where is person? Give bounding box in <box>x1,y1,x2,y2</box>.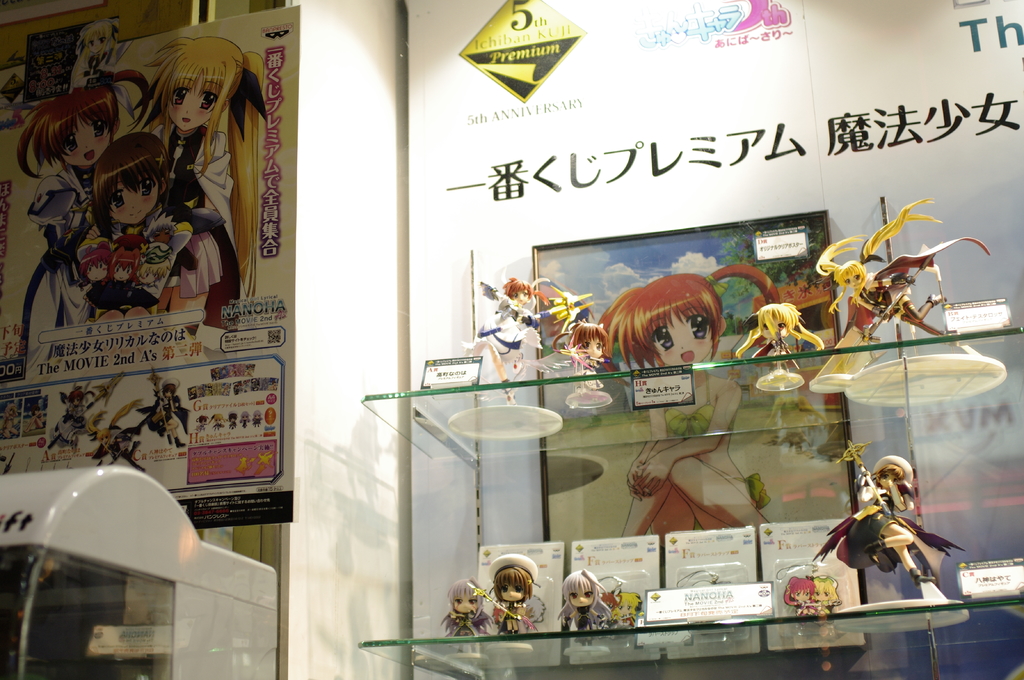
<box>438,573,488,642</box>.
